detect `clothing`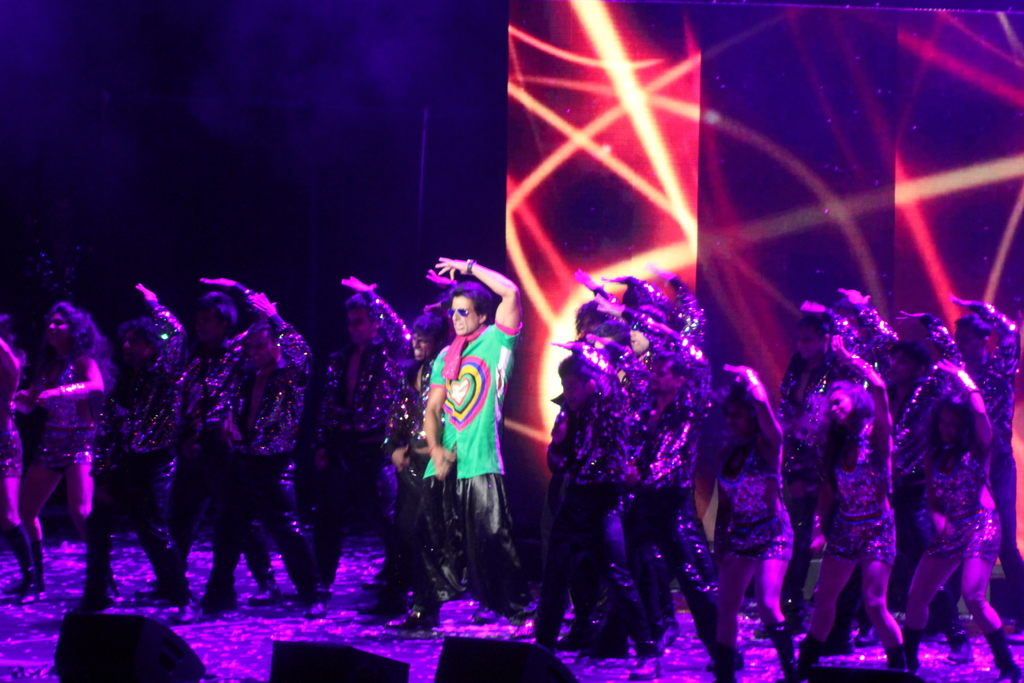
(x1=546, y1=386, x2=625, y2=595)
